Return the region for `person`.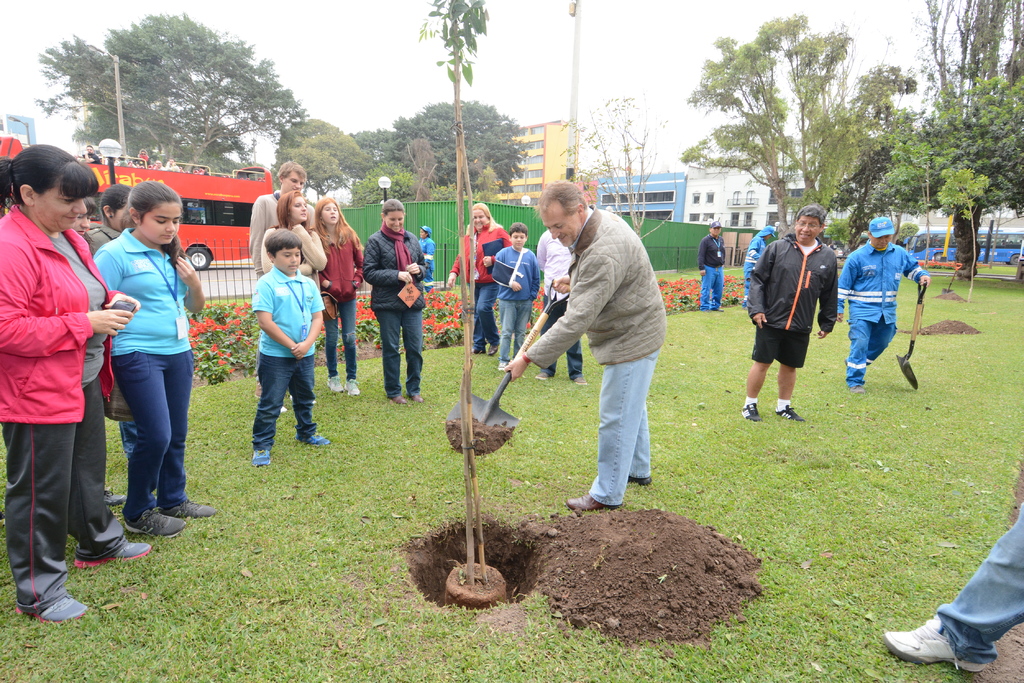
x1=696, y1=216, x2=722, y2=315.
